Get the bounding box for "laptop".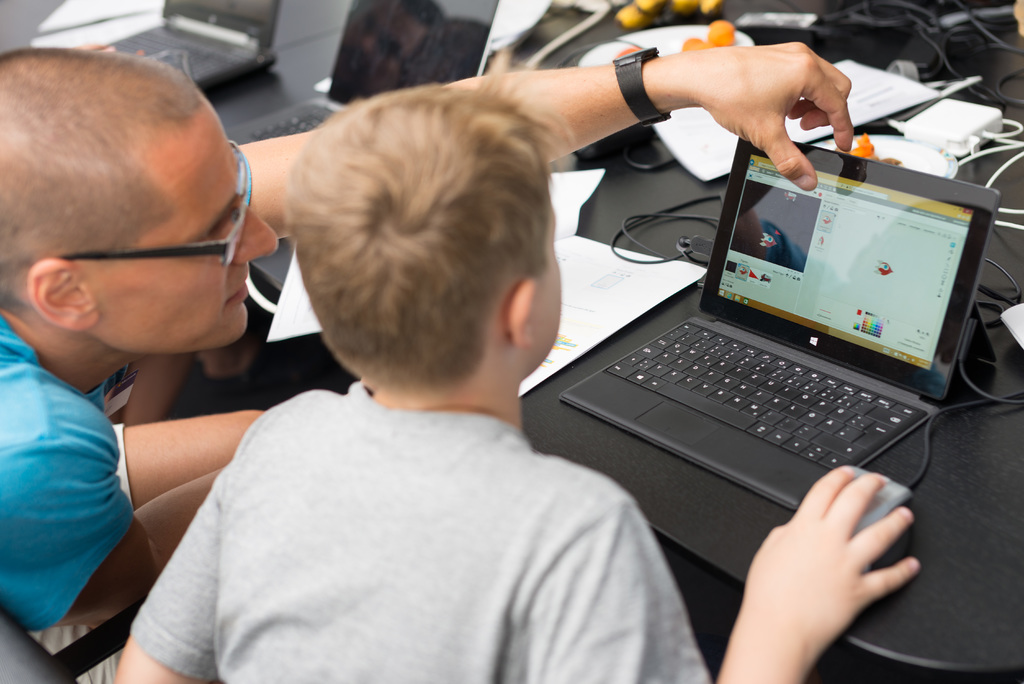
{"x1": 225, "y1": 0, "x2": 500, "y2": 295}.
